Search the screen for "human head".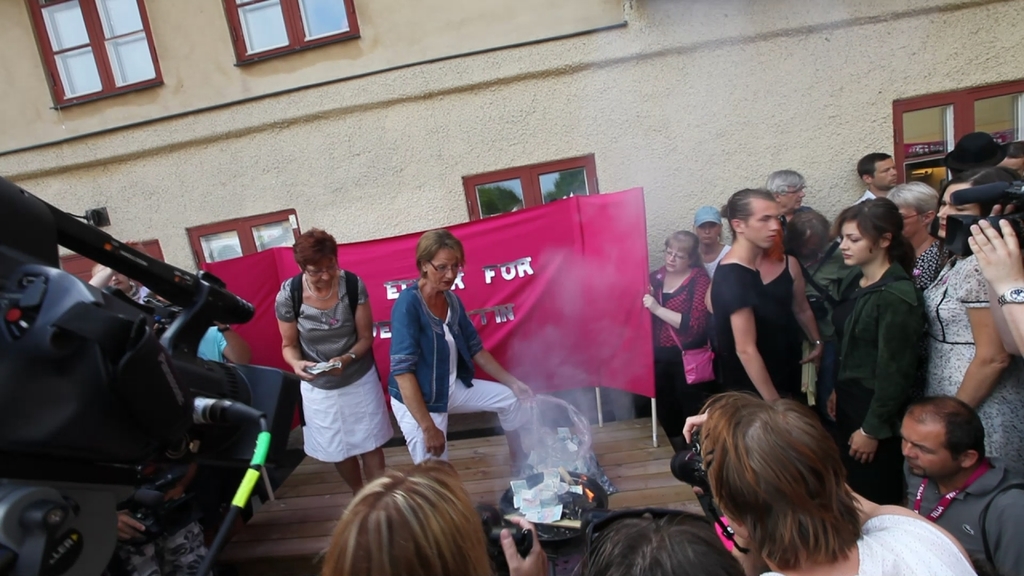
Found at select_region(951, 134, 998, 185).
